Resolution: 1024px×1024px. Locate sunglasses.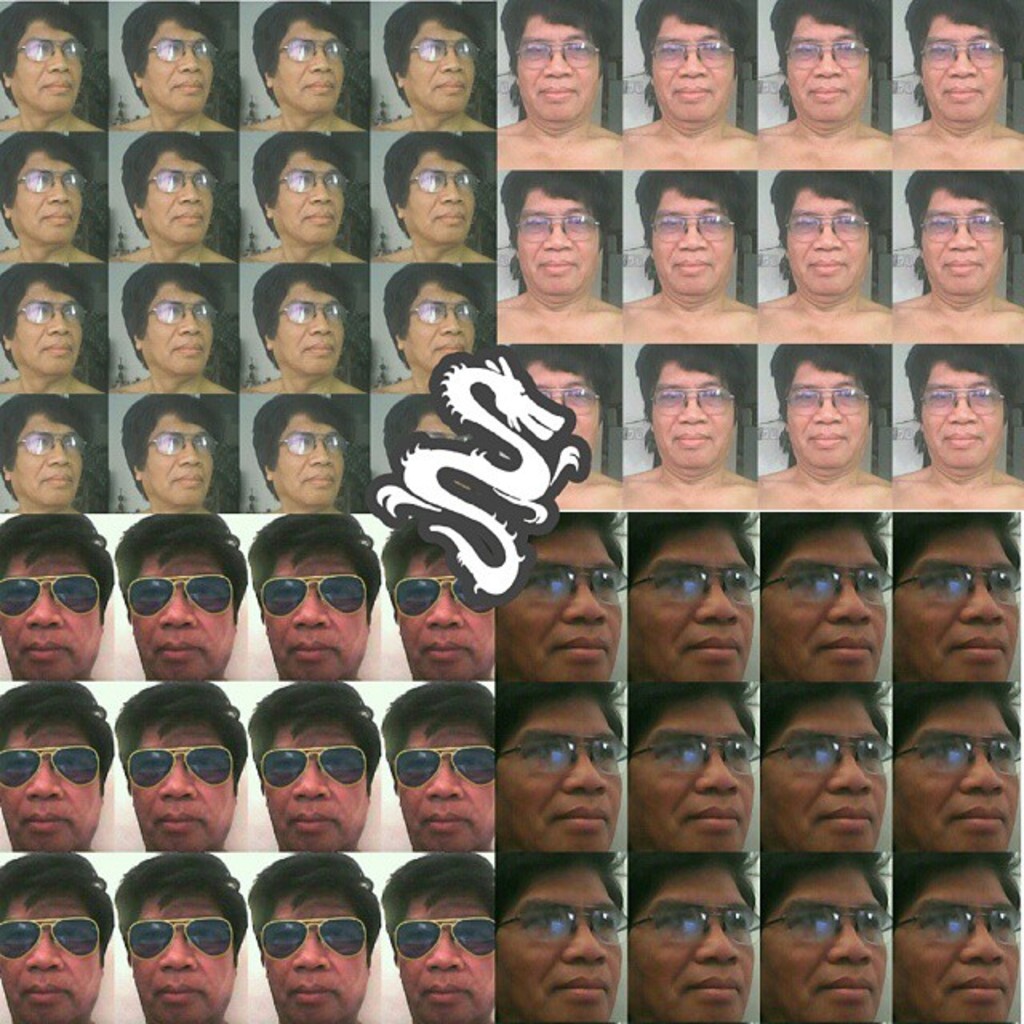
bbox(392, 573, 491, 616).
